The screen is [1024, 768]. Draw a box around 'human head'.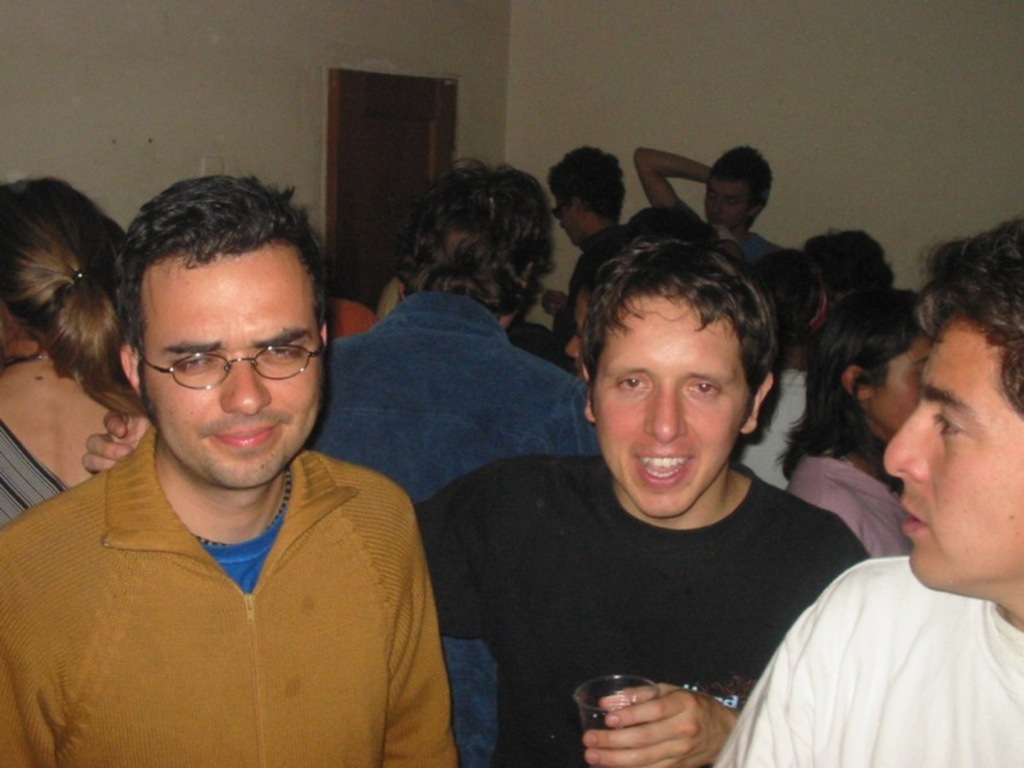
select_region(100, 186, 349, 492).
